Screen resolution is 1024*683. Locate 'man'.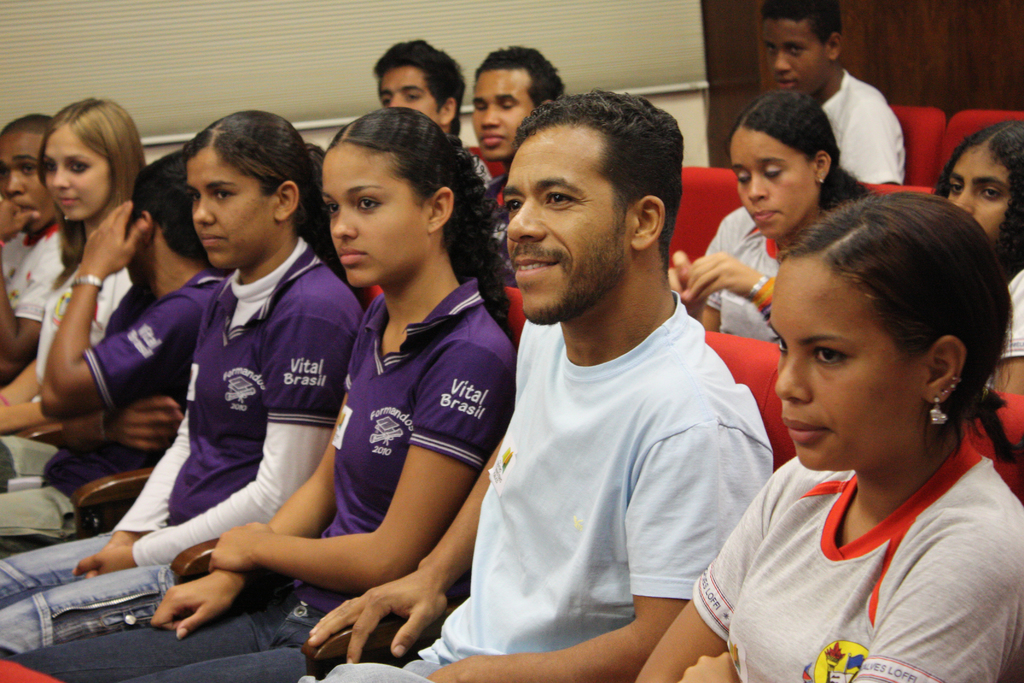
(left=758, top=0, right=905, bottom=185).
